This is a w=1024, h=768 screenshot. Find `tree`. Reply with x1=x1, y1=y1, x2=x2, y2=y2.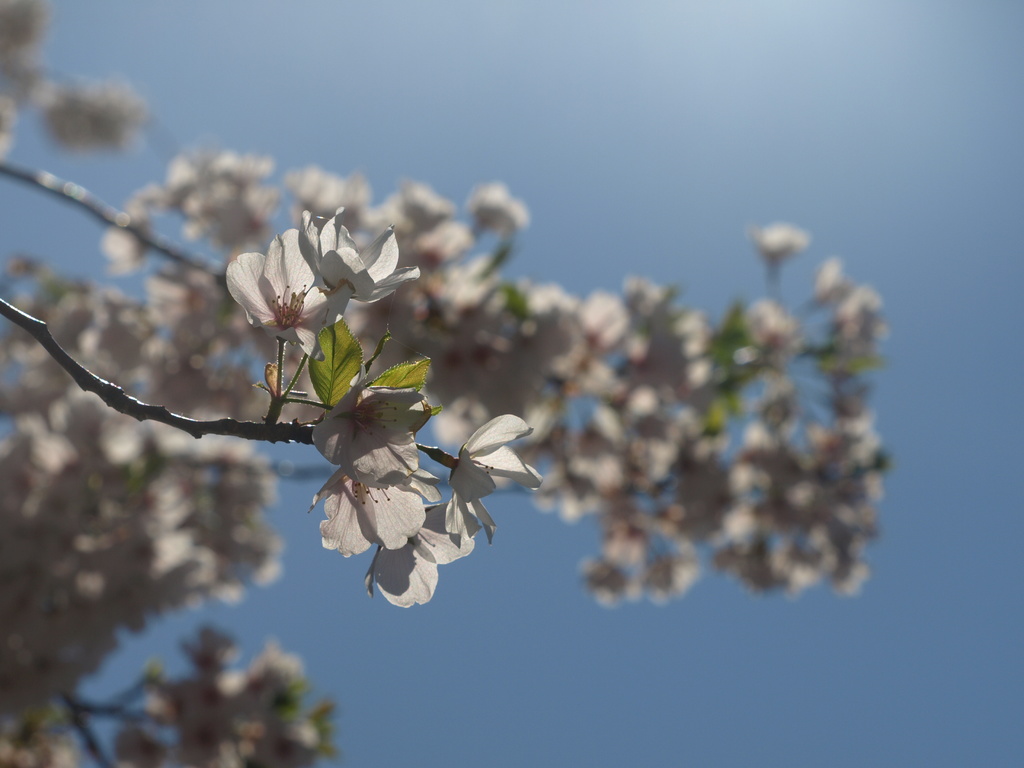
x1=0, y1=0, x2=1023, y2=767.
